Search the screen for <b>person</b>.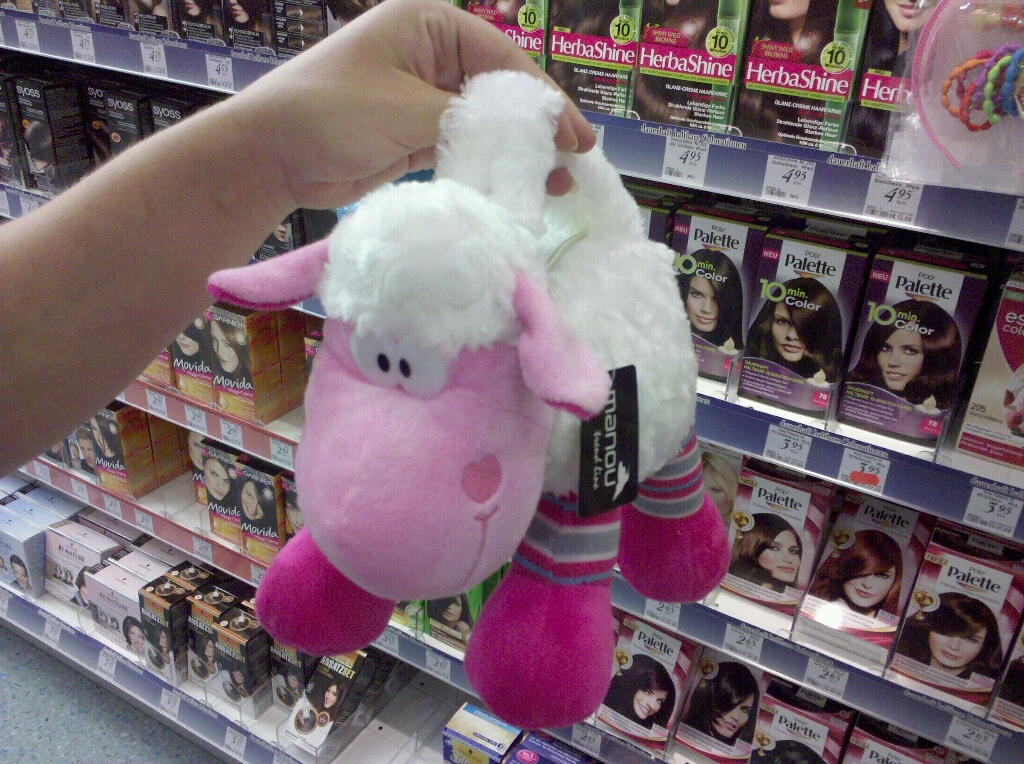
Found at <bbox>702, 450, 740, 531</bbox>.
